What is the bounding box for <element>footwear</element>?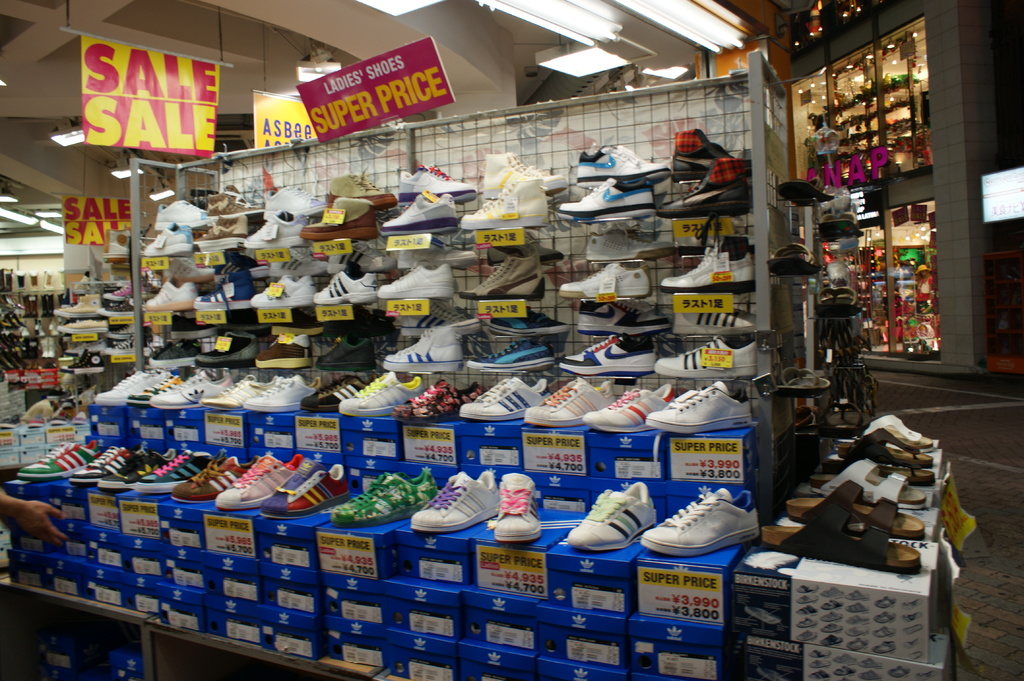
(x1=205, y1=214, x2=245, y2=246).
